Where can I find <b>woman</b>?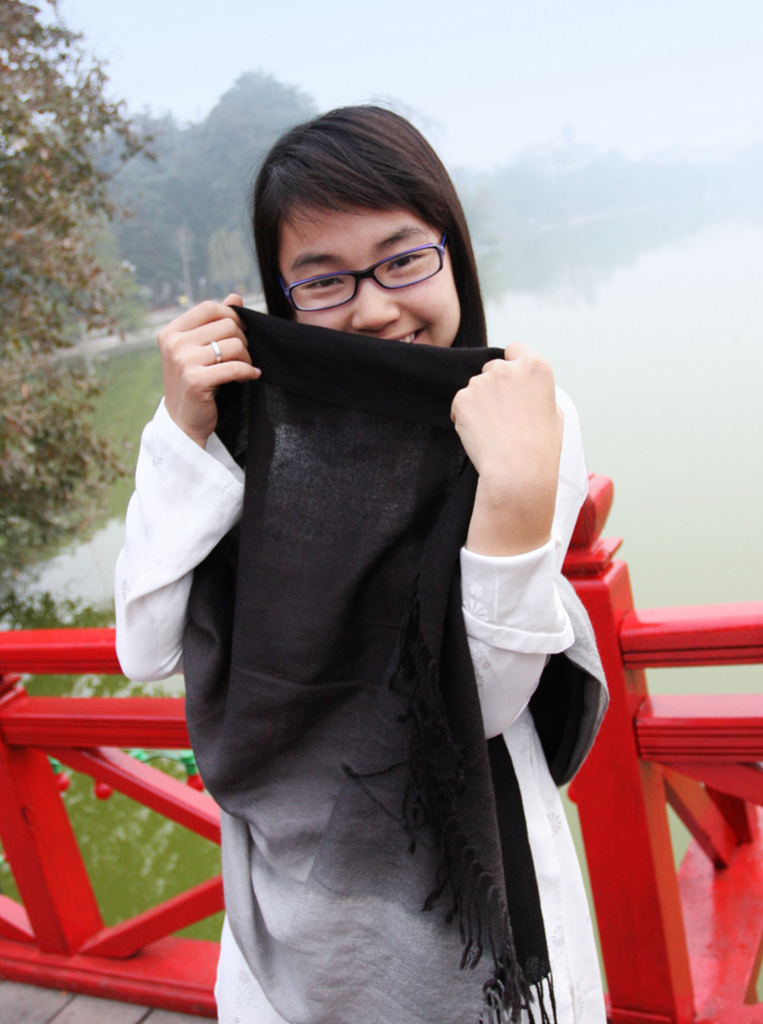
You can find it at select_region(106, 103, 610, 1023).
